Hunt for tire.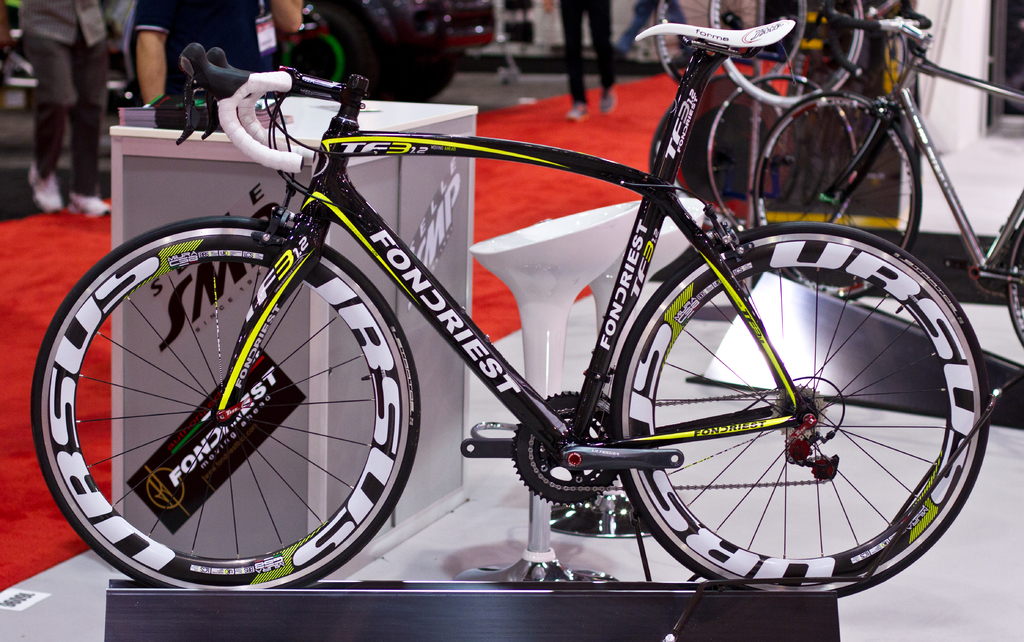
Hunted down at <region>45, 215, 403, 594</region>.
